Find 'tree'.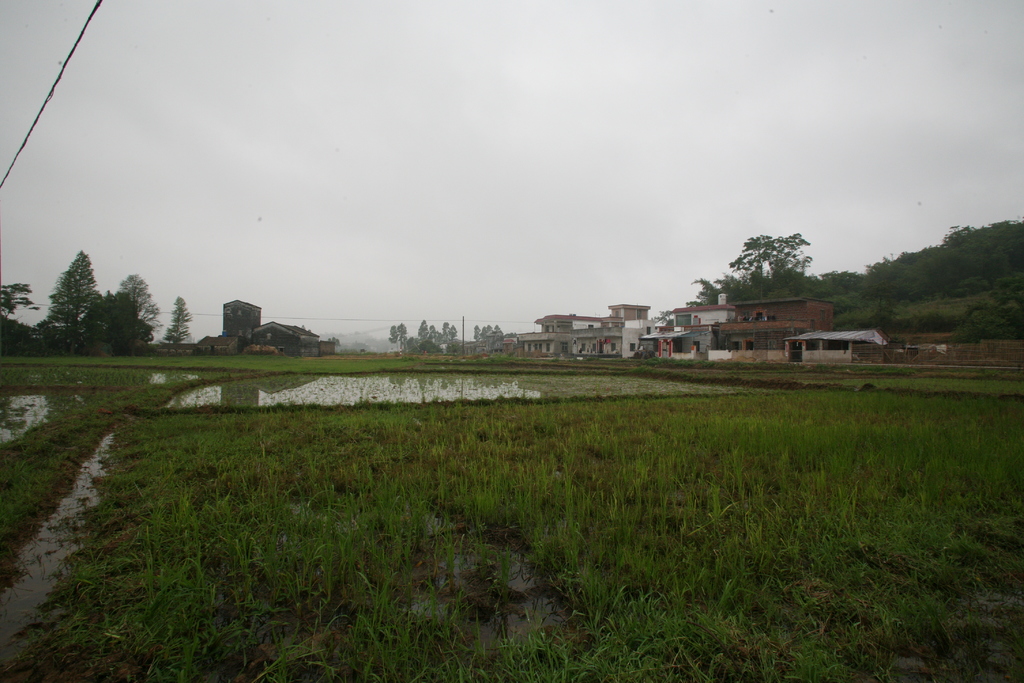
locate(163, 298, 188, 350).
